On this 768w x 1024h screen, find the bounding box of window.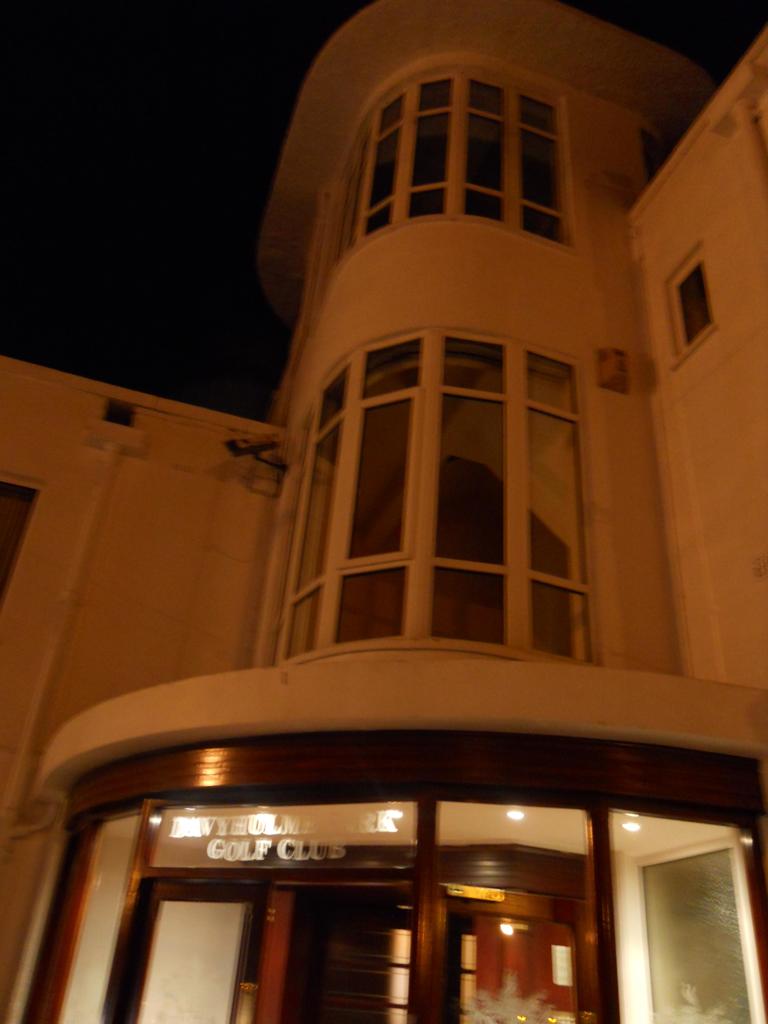
Bounding box: 275 363 584 667.
